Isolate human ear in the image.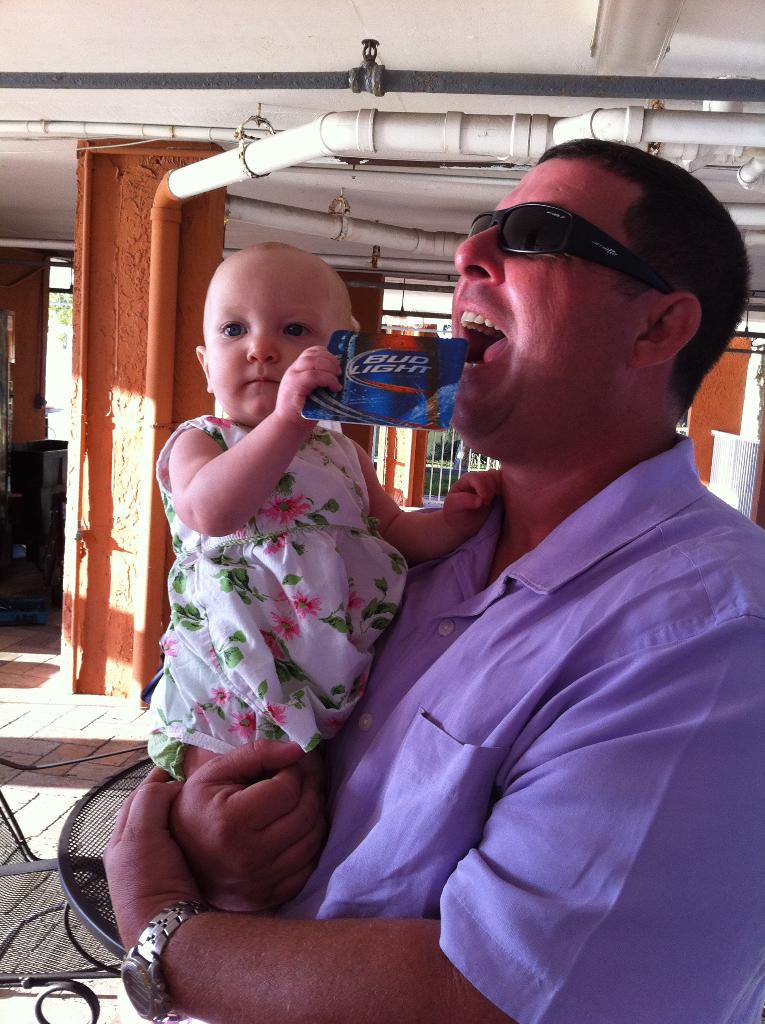
Isolated region: pyautogui.locateOnScreen(351, 319, 358, 332).
